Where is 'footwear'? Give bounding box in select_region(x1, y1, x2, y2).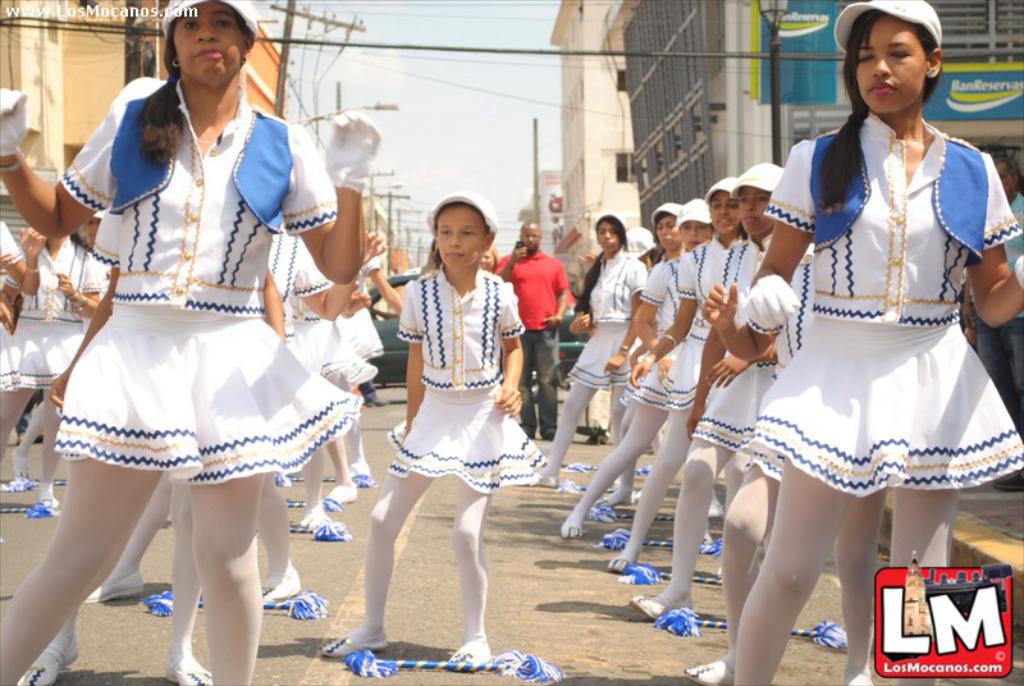
select_region(256, 570, 307, 603).
